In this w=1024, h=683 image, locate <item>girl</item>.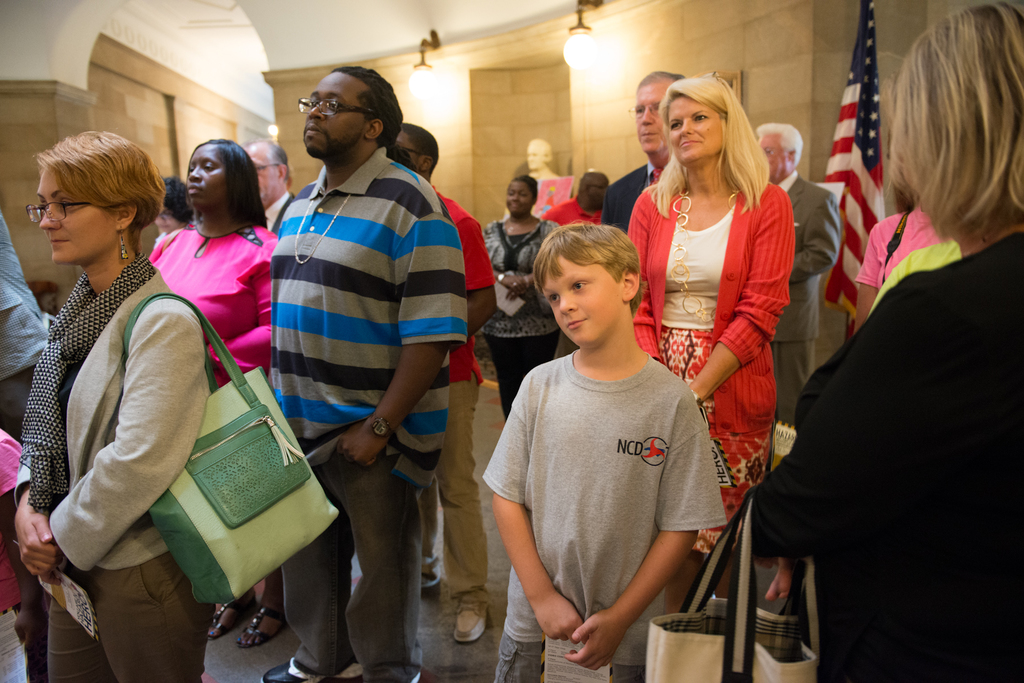
Bounding box: 147 138 279 643.
